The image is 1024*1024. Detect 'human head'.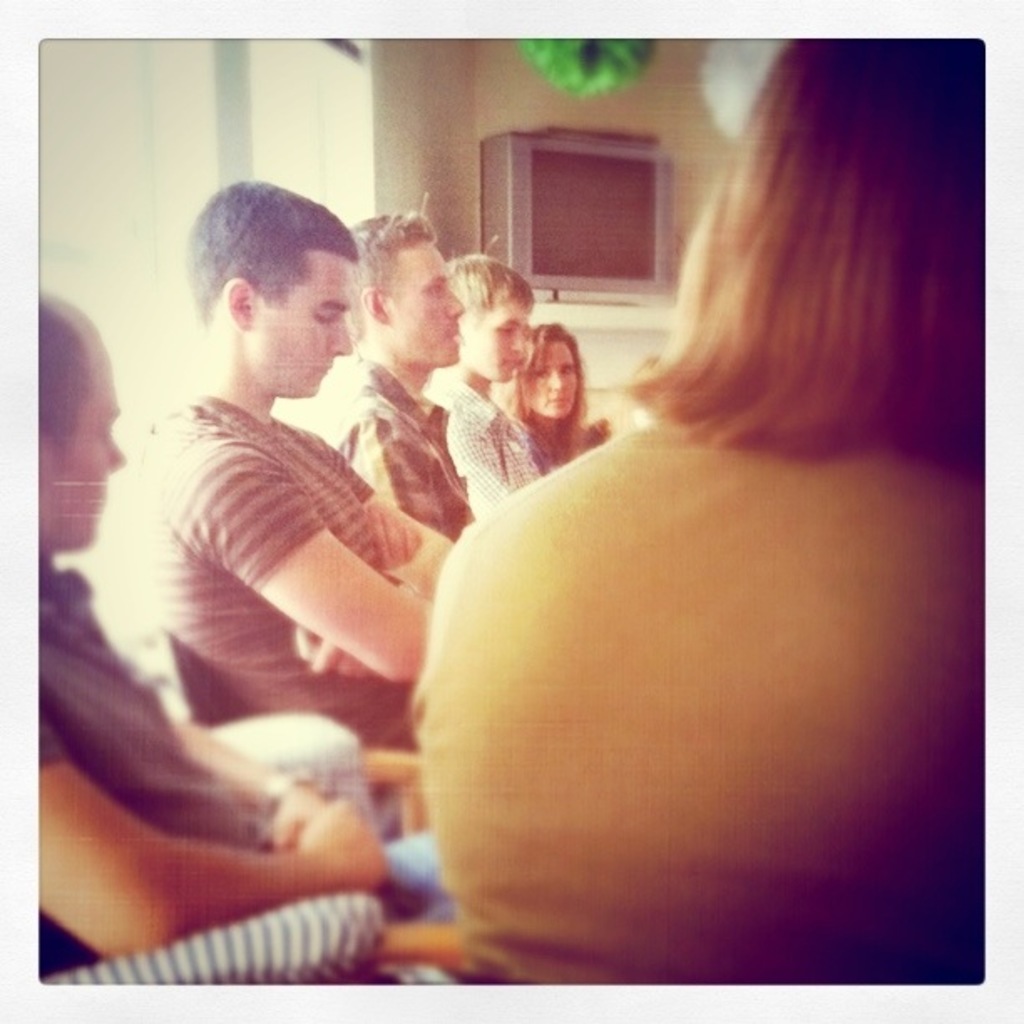
Detection: 442, 249, 534, 383.
